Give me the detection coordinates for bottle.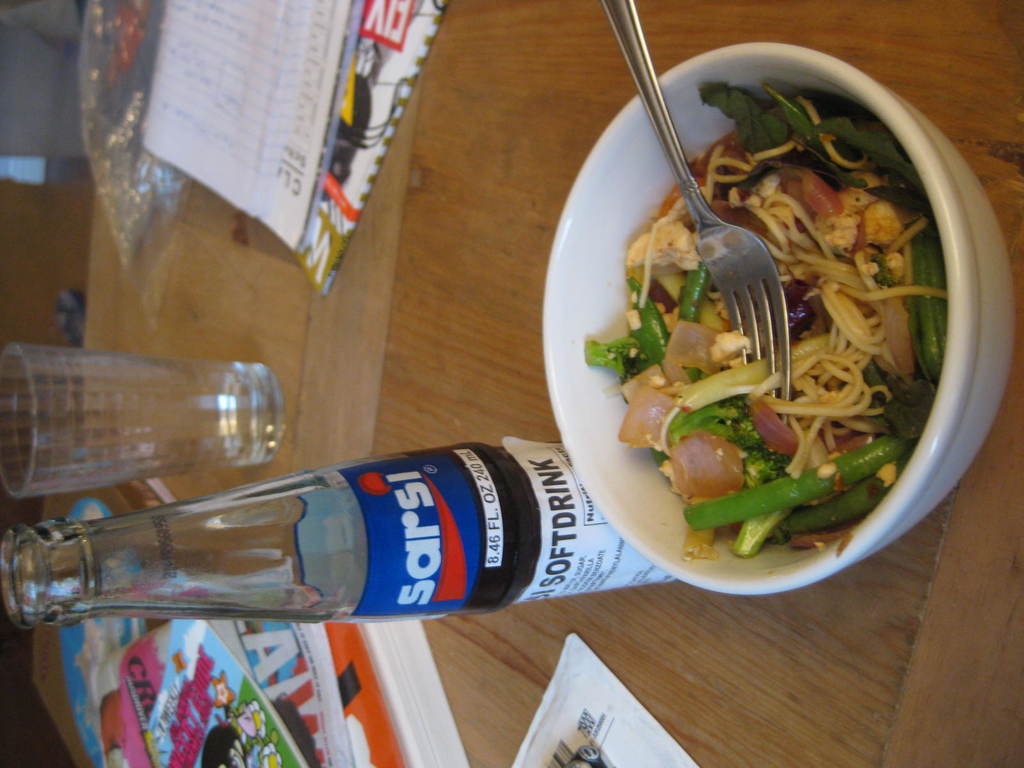
0/431/689/659.
